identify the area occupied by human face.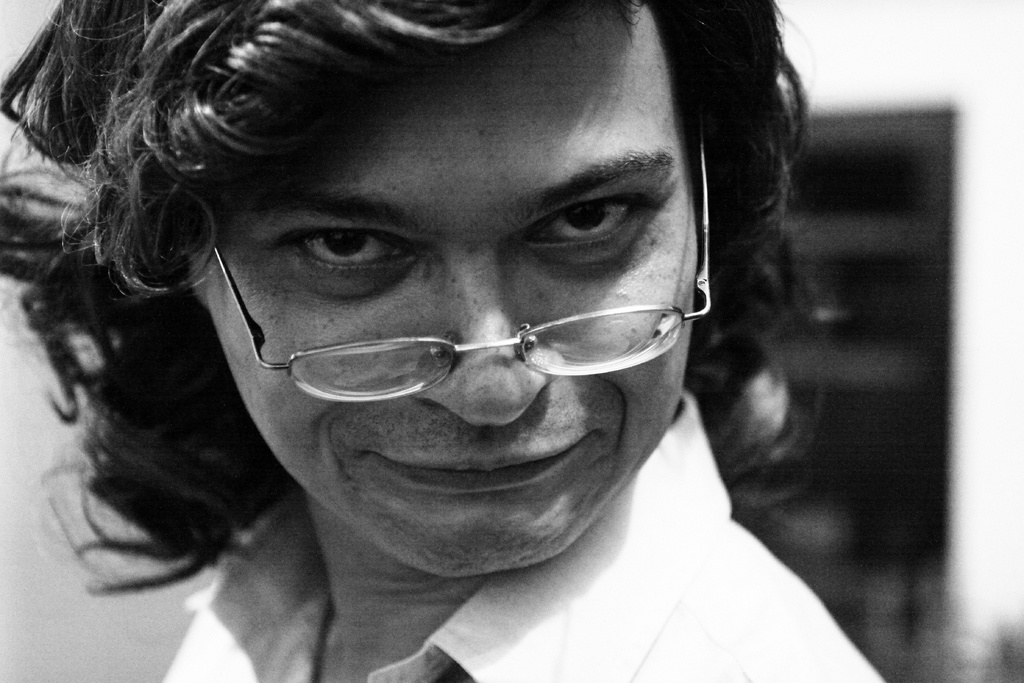
Area: bbox=(211, 0, 712, 578).
